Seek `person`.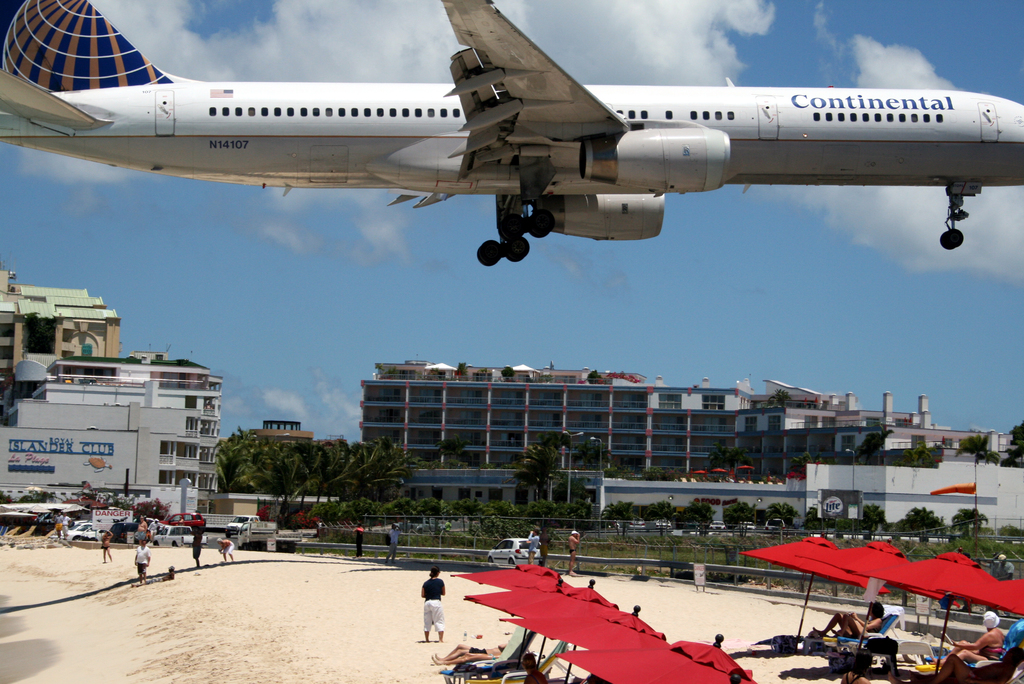
l=566, t=530, r=582, b=578.
